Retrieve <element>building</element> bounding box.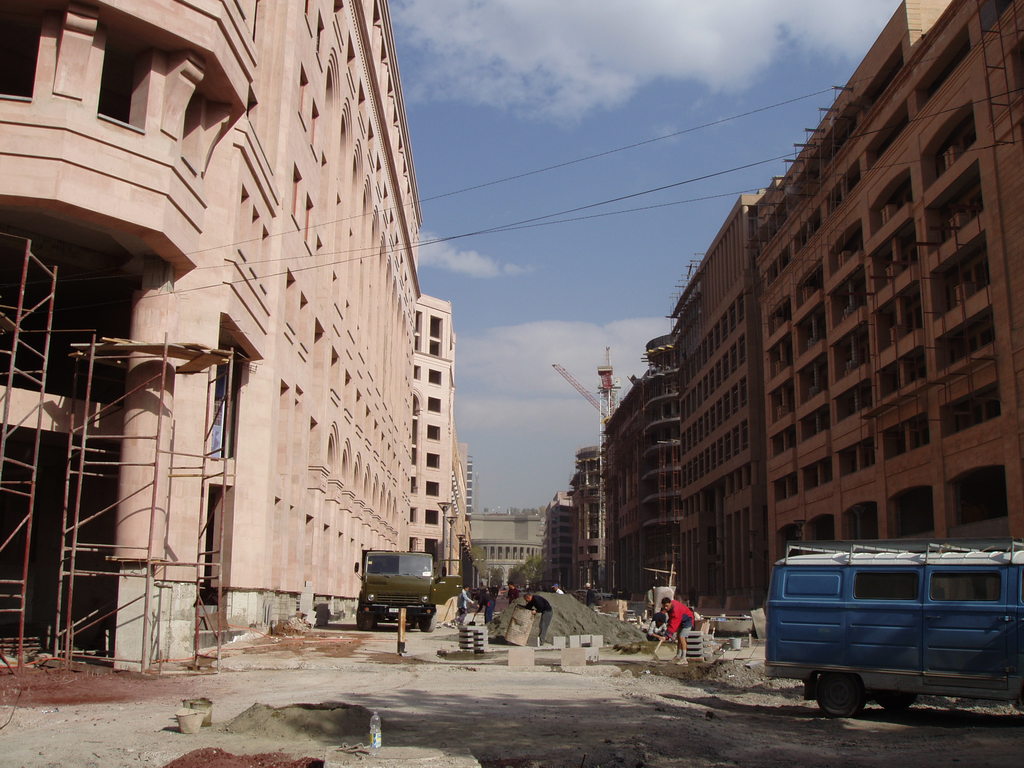
Bounding box: x1=668 y1=177 x2=780 y2=601.
